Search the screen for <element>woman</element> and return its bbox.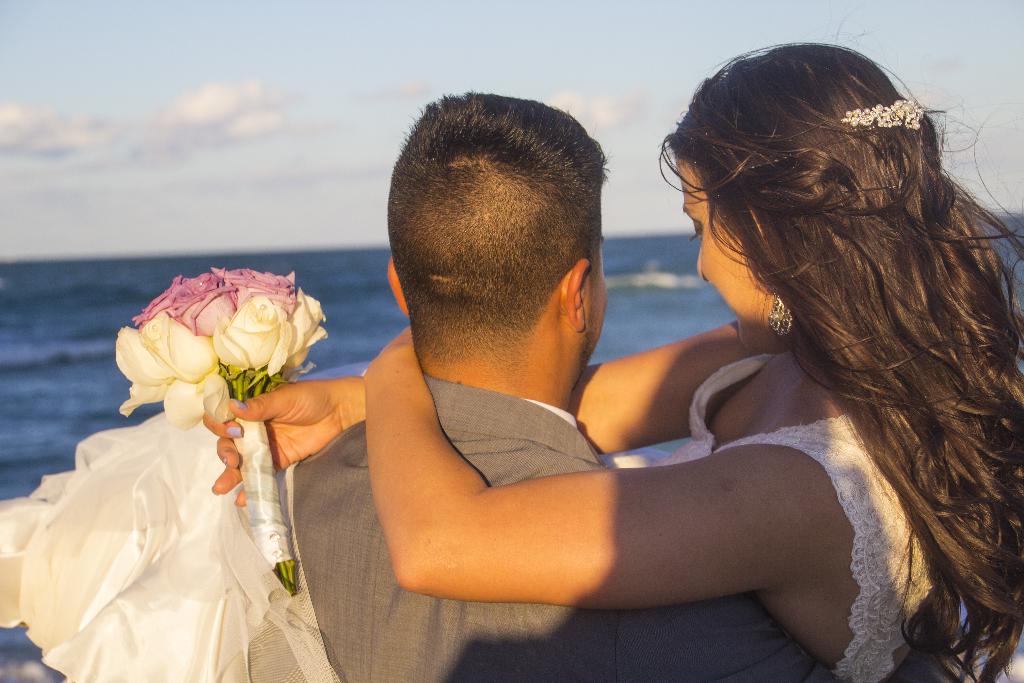
Found: 0 37 1023 682.
